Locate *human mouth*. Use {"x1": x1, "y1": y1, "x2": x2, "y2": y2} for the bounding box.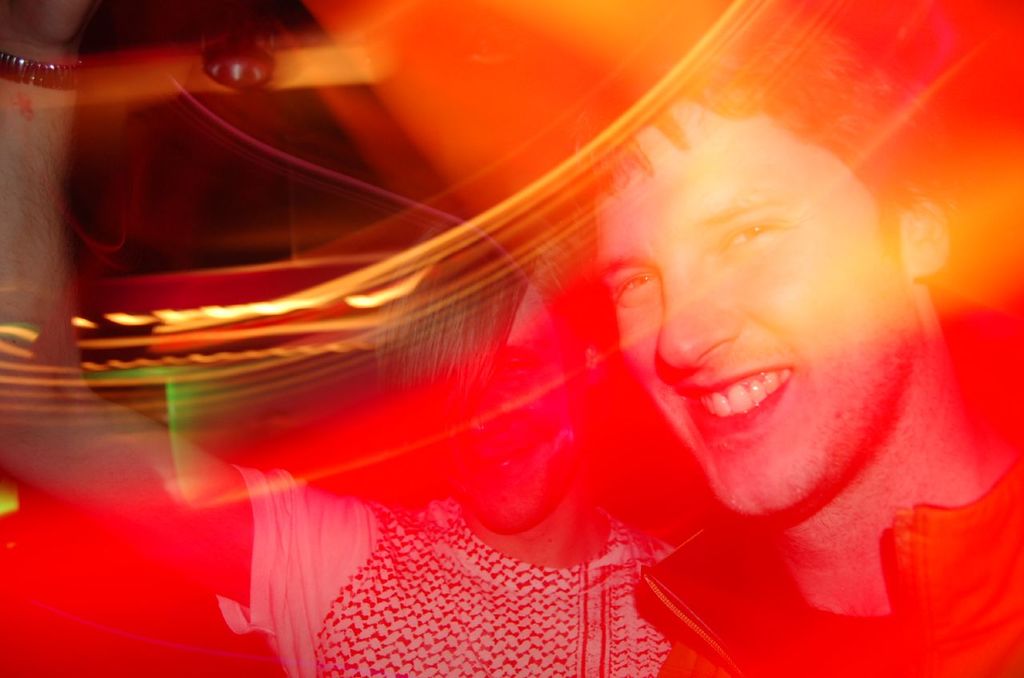
{"x1": 677, "y1": 367, "x2": 795, "y2": 434}.
